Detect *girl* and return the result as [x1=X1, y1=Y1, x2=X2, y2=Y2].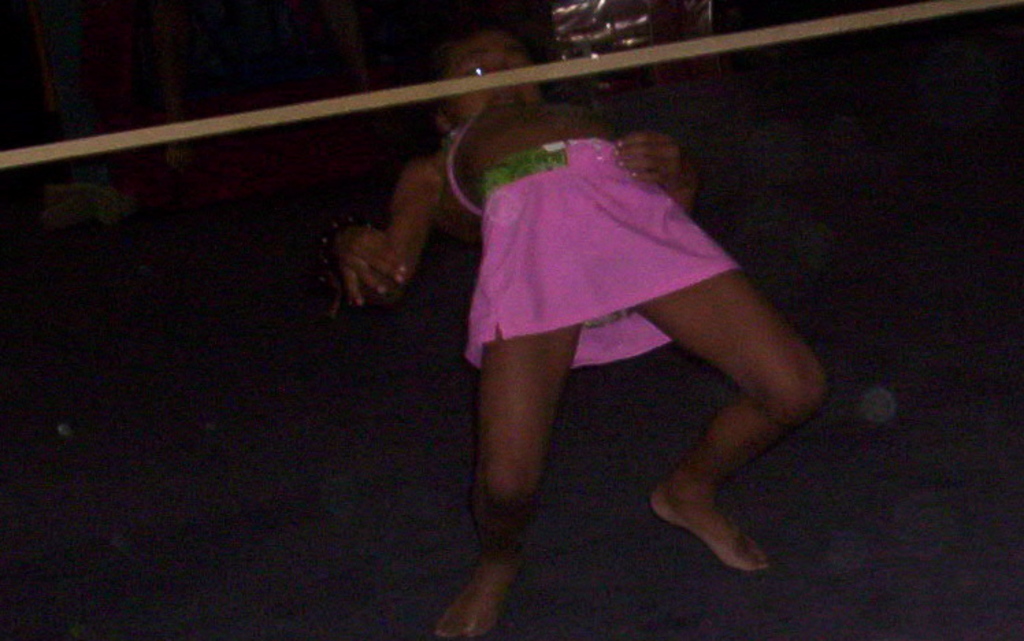
[x1=340, y1=22, x2=838, y2=640].
